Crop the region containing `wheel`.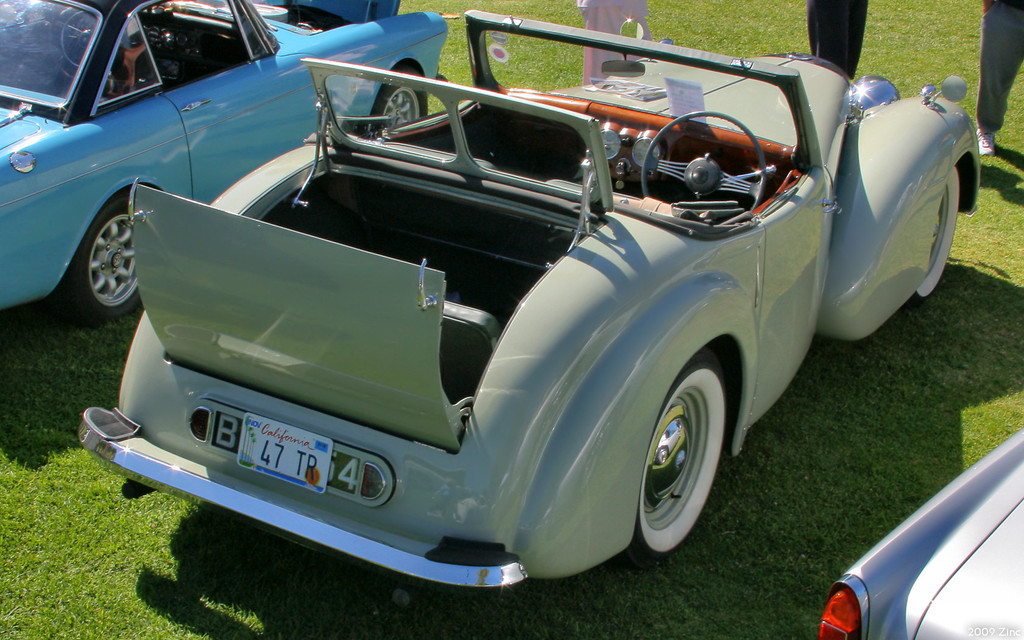
Crop region: x1=372 y1=64 x2=425 y2=129.
